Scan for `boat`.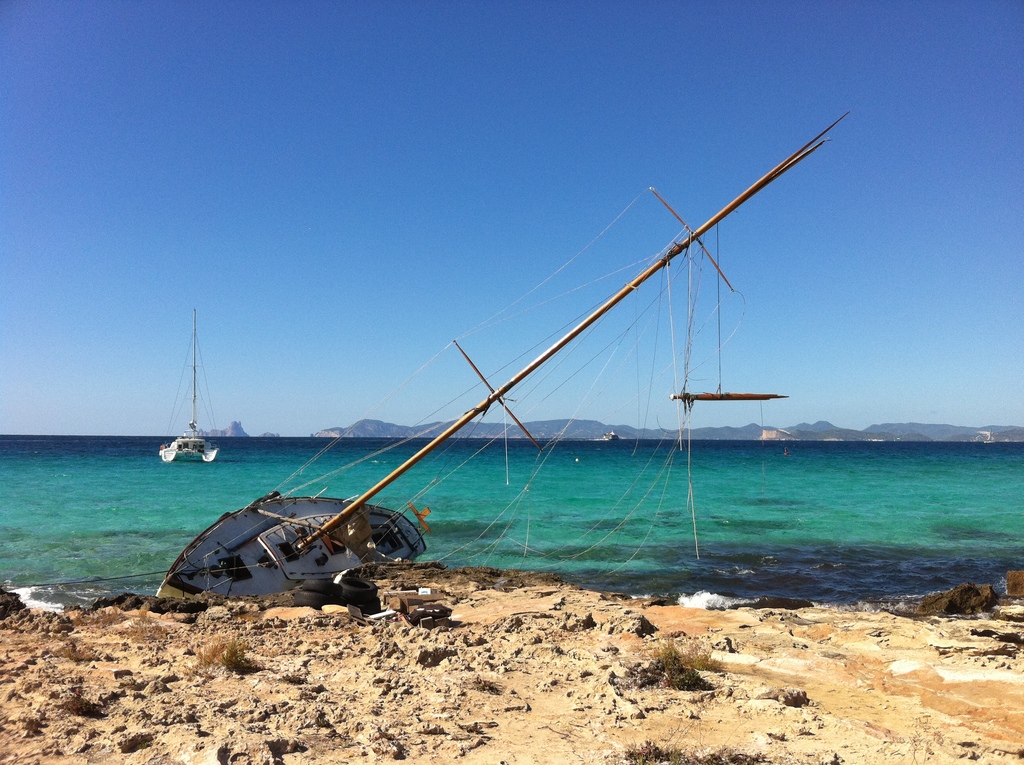
Scan result: (x1=599, y1=431, x2=620, y2=440).
